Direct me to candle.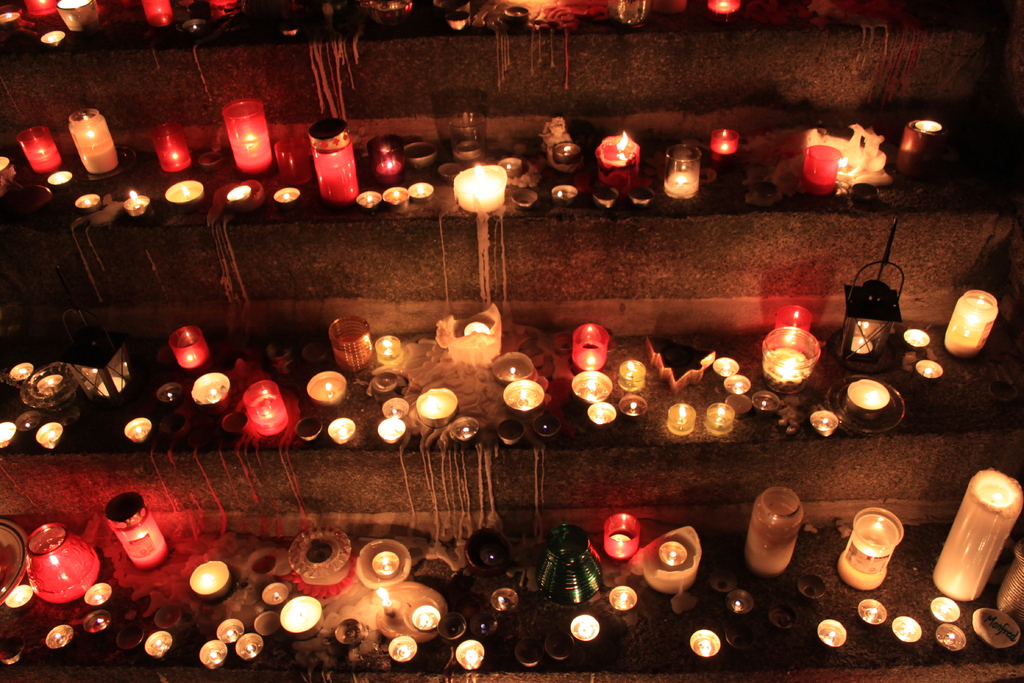
Direction: <bbox>124, 418, 150, 441</bbox>.
